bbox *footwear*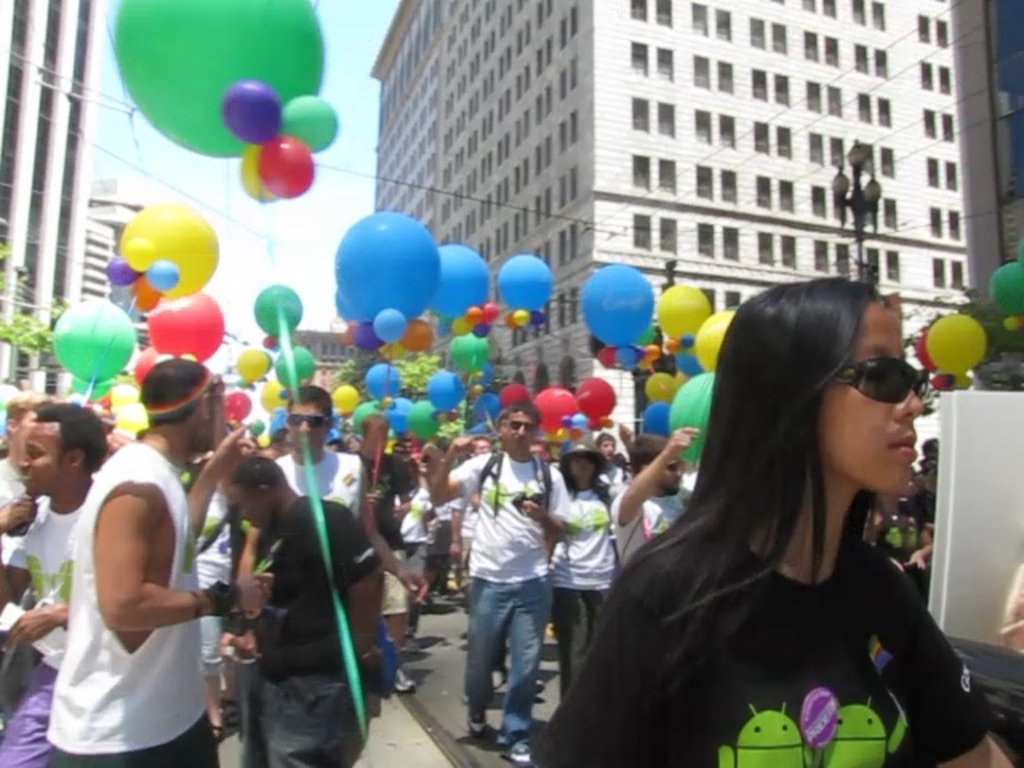
l=392, t=664, r=419, b=693
